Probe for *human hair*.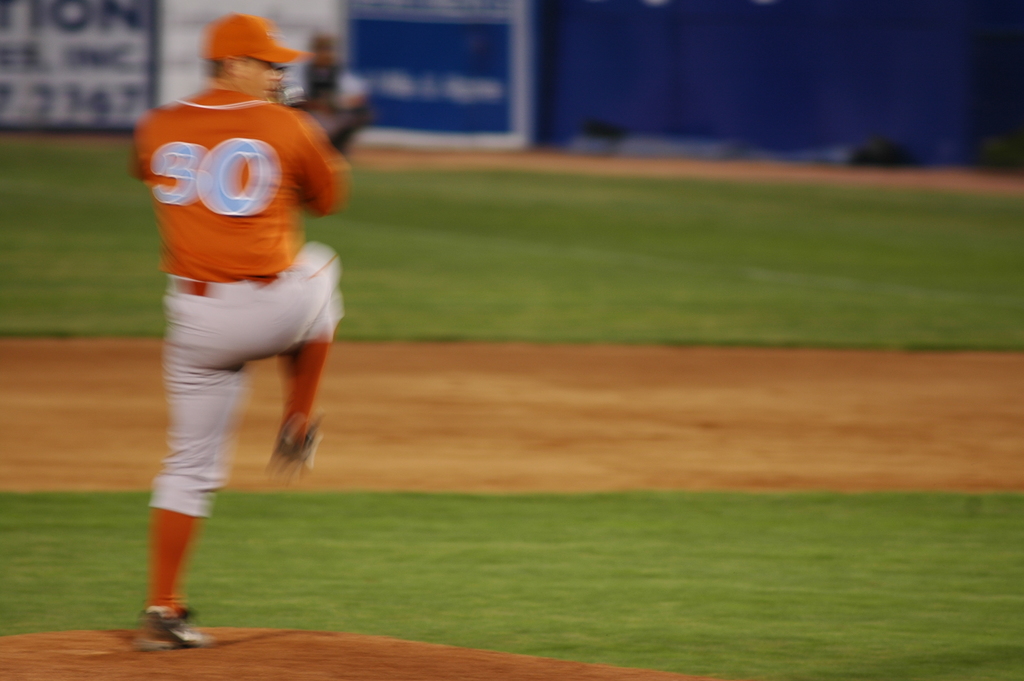
Probe result: (202, 56, 223, 81).
